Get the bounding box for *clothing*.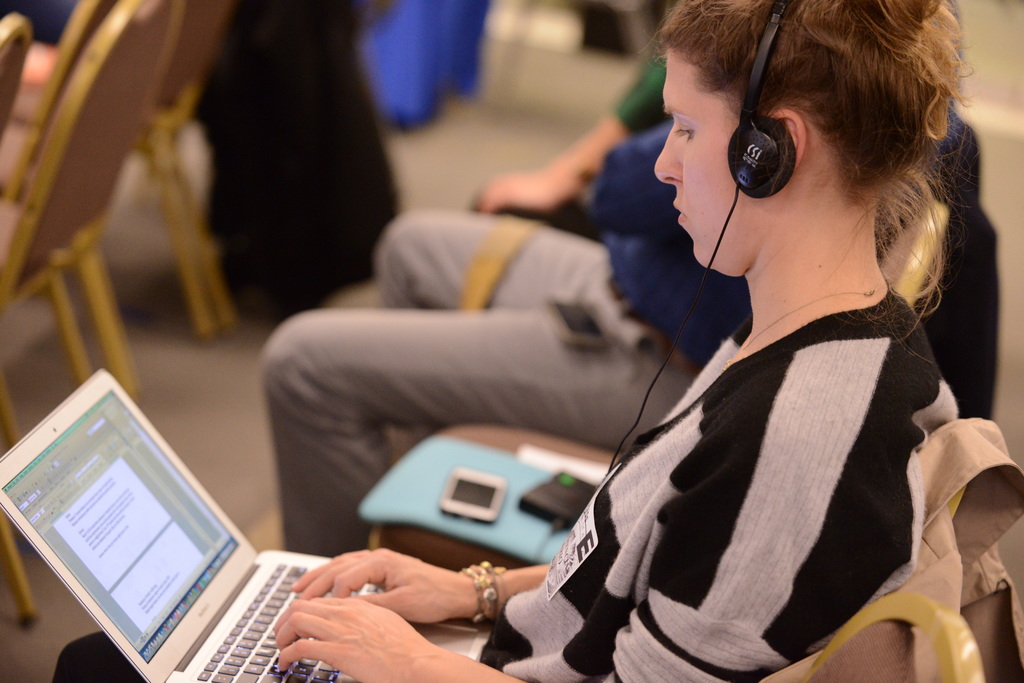
crop(255, 113, 751, 557).
